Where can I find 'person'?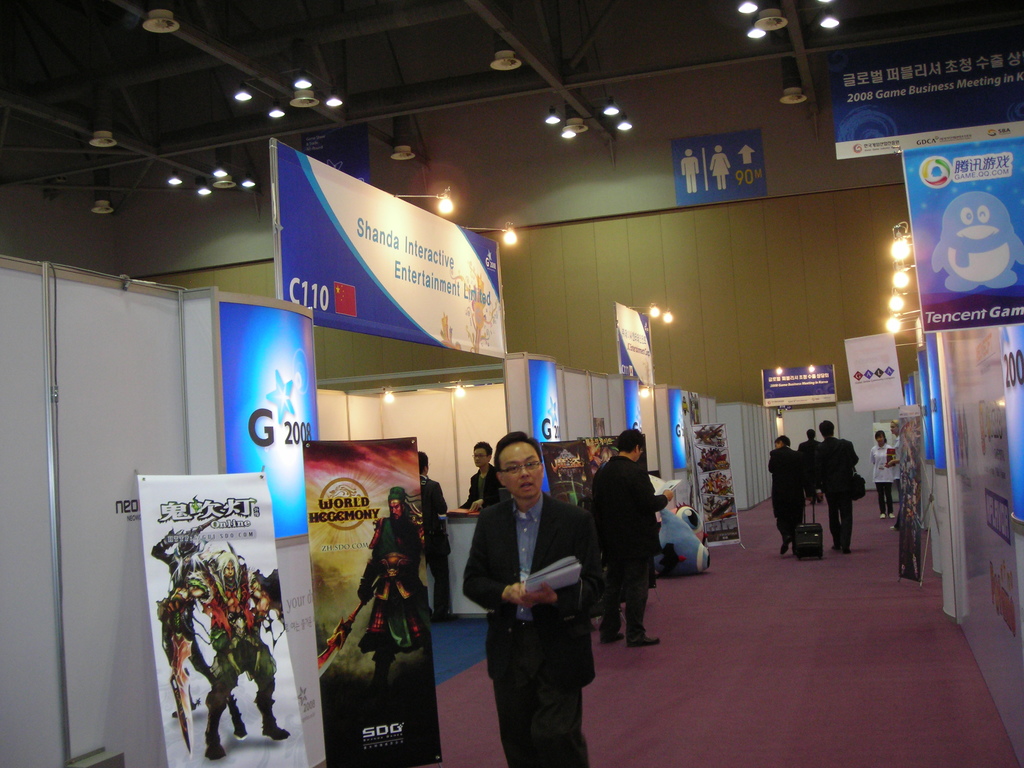
You can find it at x1=767 y1=435 x2=812 y2=550.
